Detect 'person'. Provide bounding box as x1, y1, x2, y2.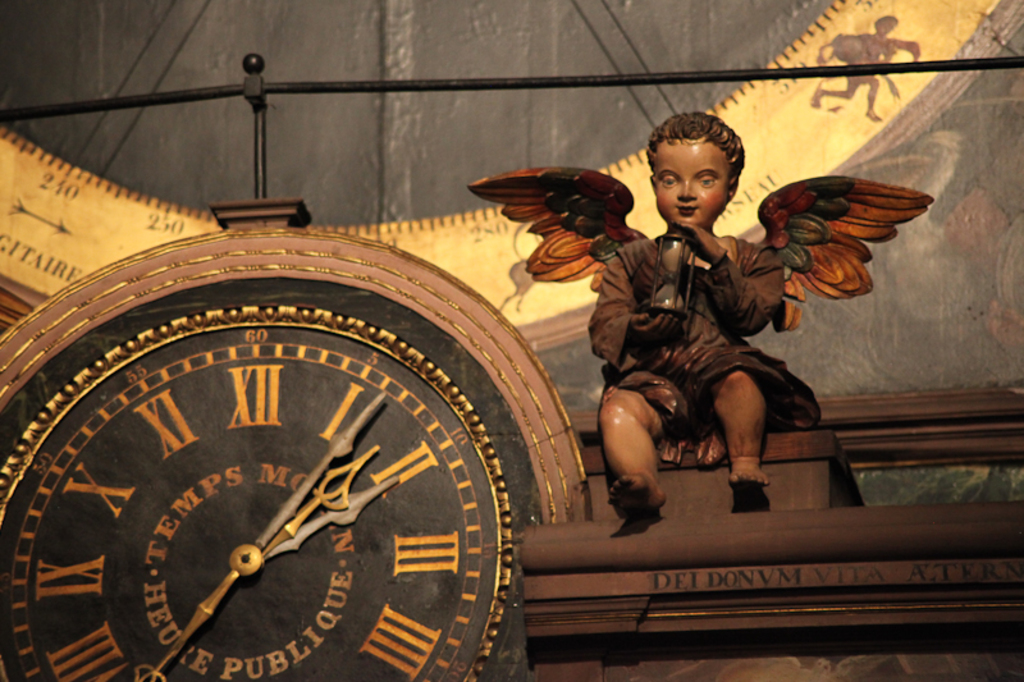
571, 115, 860, 554.
